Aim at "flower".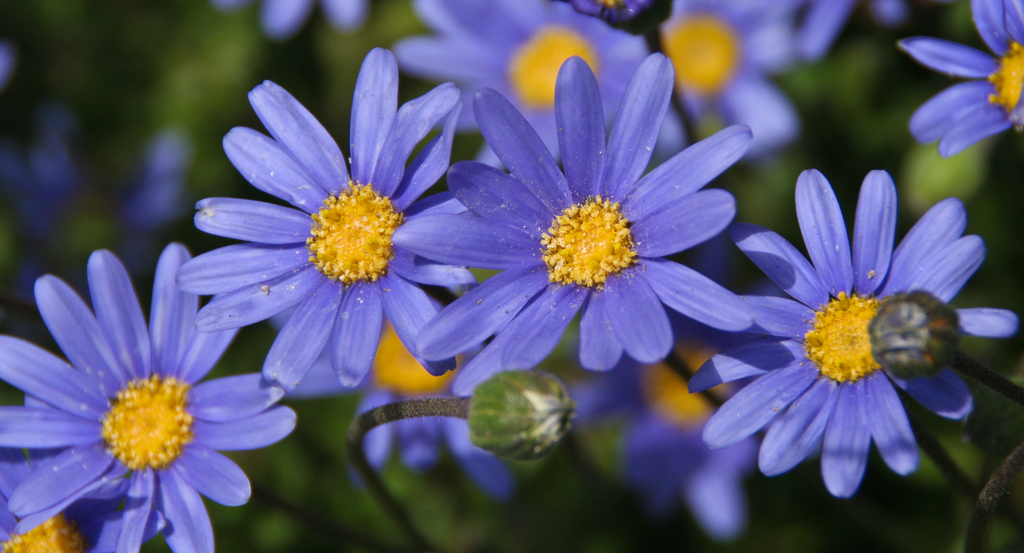
Aimed at l=360, t=286, r=519, b=486.
